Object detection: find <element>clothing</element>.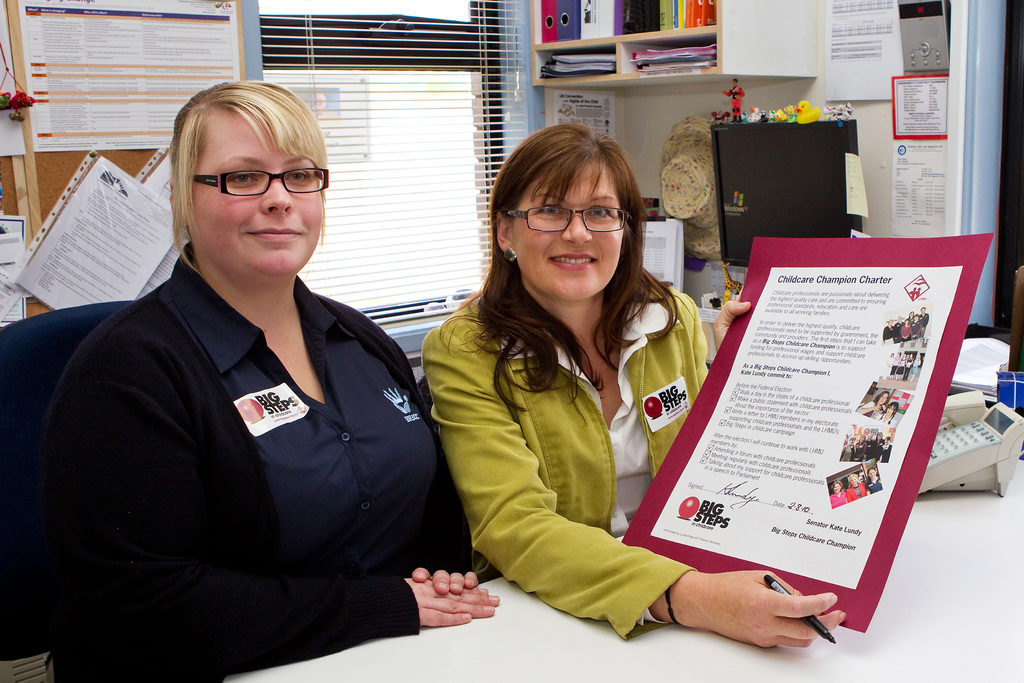
{"left": 42, "top": 239, "right": 483, "bottom": 682}.
